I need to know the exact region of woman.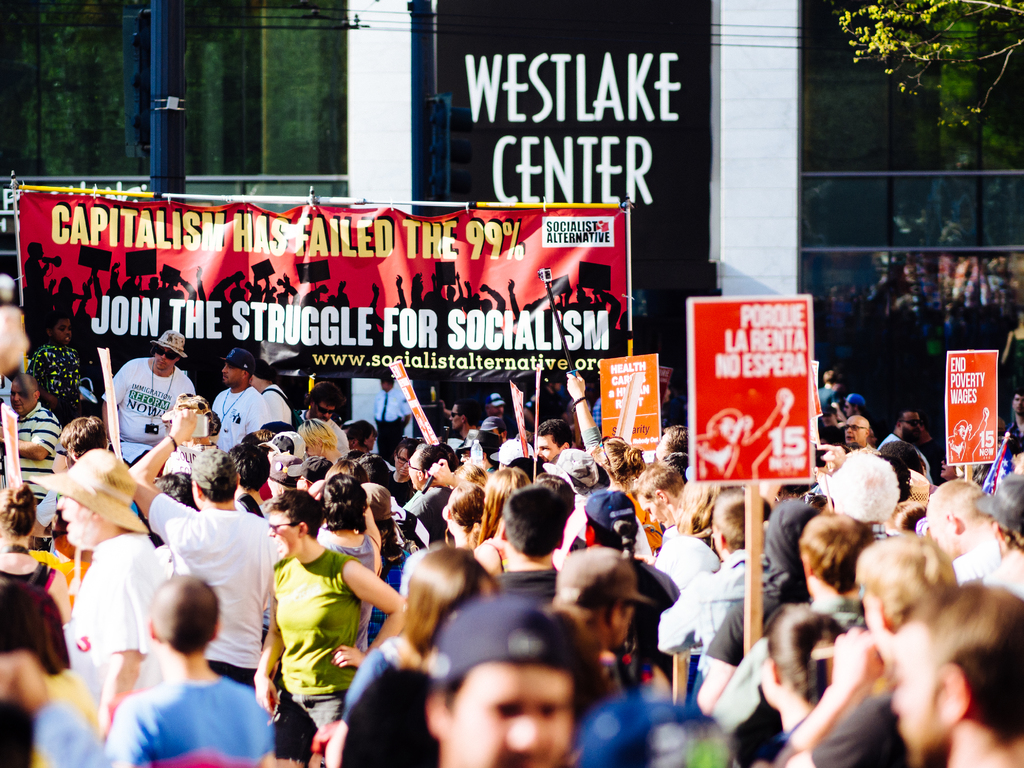
Region: <region>0, 485, 76, 626</region>.
